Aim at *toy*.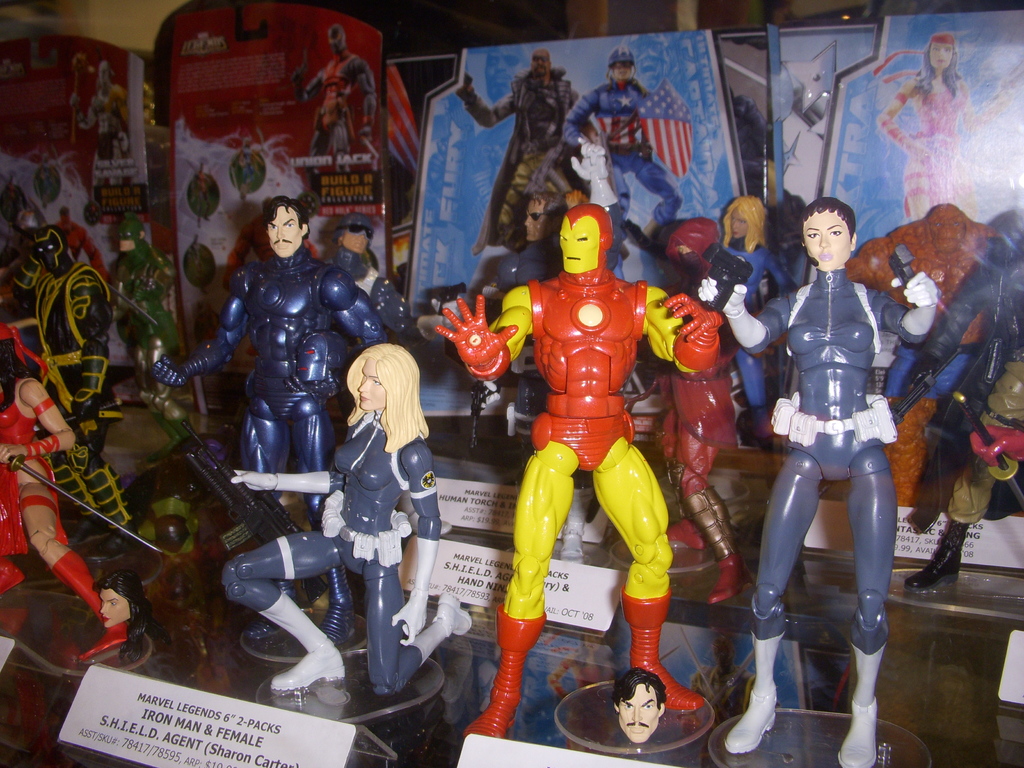
Aimed at l=224, t=342, r=472, b=689.
